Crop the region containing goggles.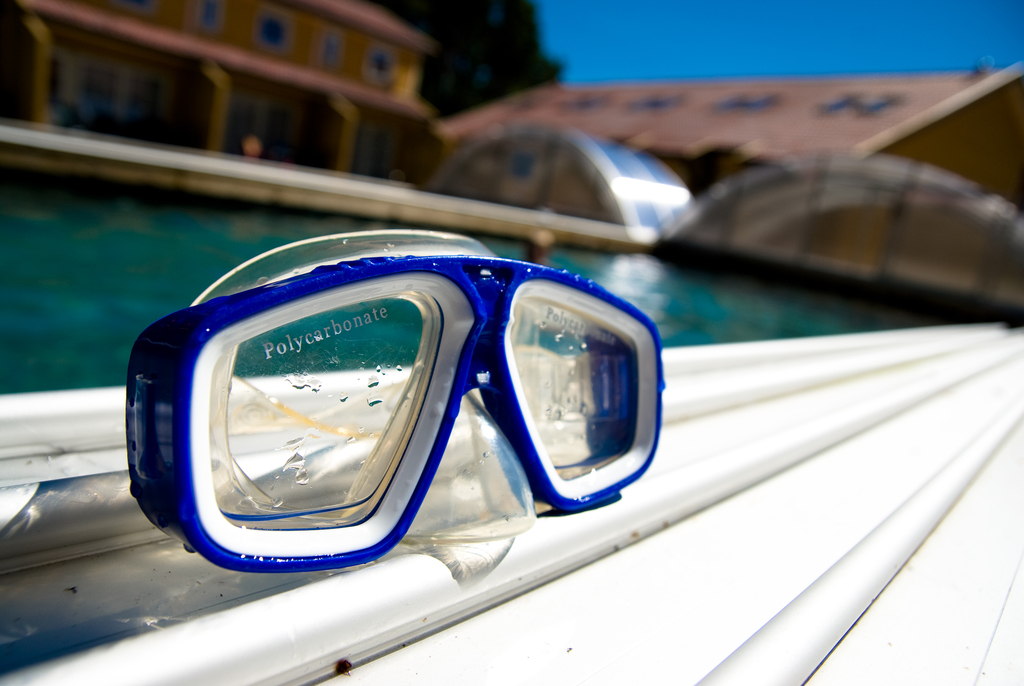
Crop region: box(139, 238, 685, 568).
